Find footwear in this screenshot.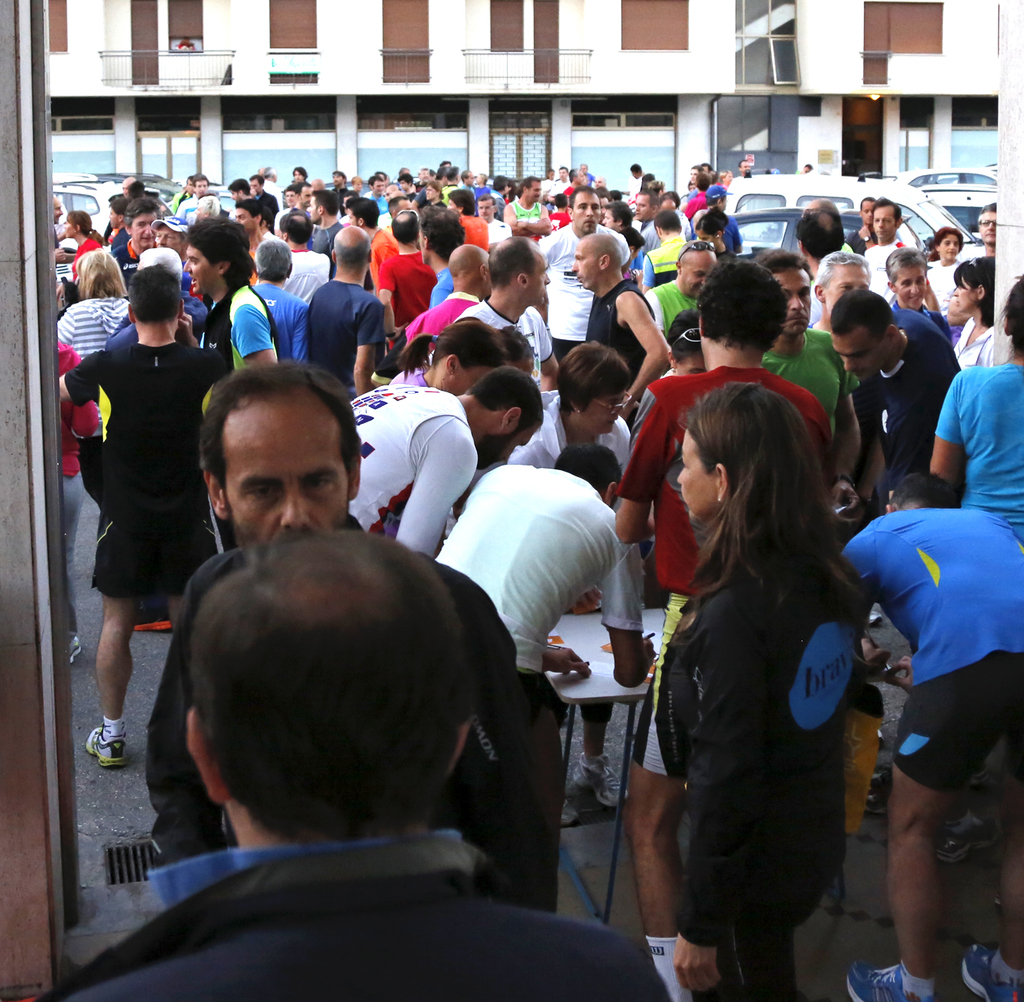
The bounding box for footwear is [x1=70, y1=634, x2=81, y2=657].
